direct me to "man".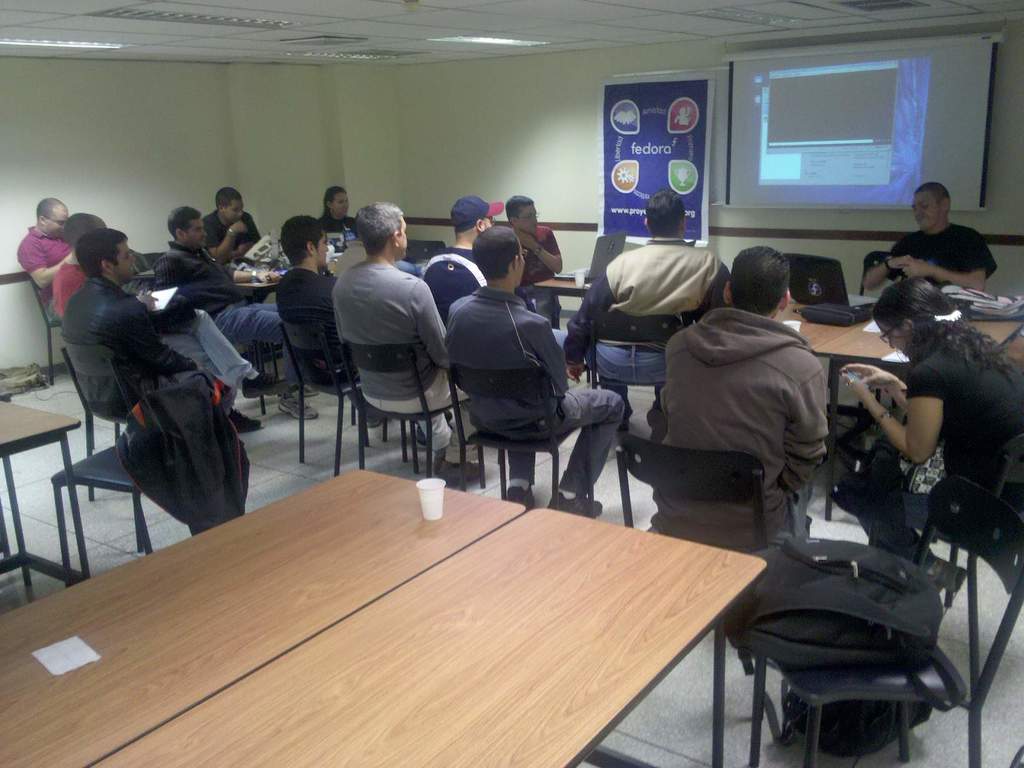
Direction: pyautogui.locateOnScreen(15, 194, 93, 296).
